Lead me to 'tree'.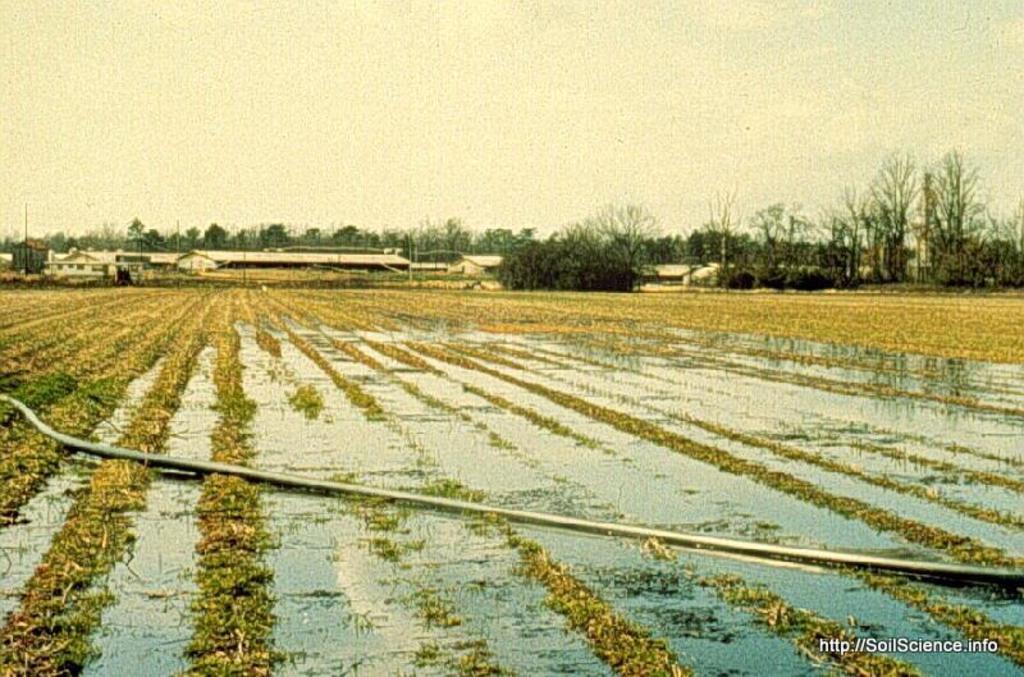
Lead to (201,223,220,250).
